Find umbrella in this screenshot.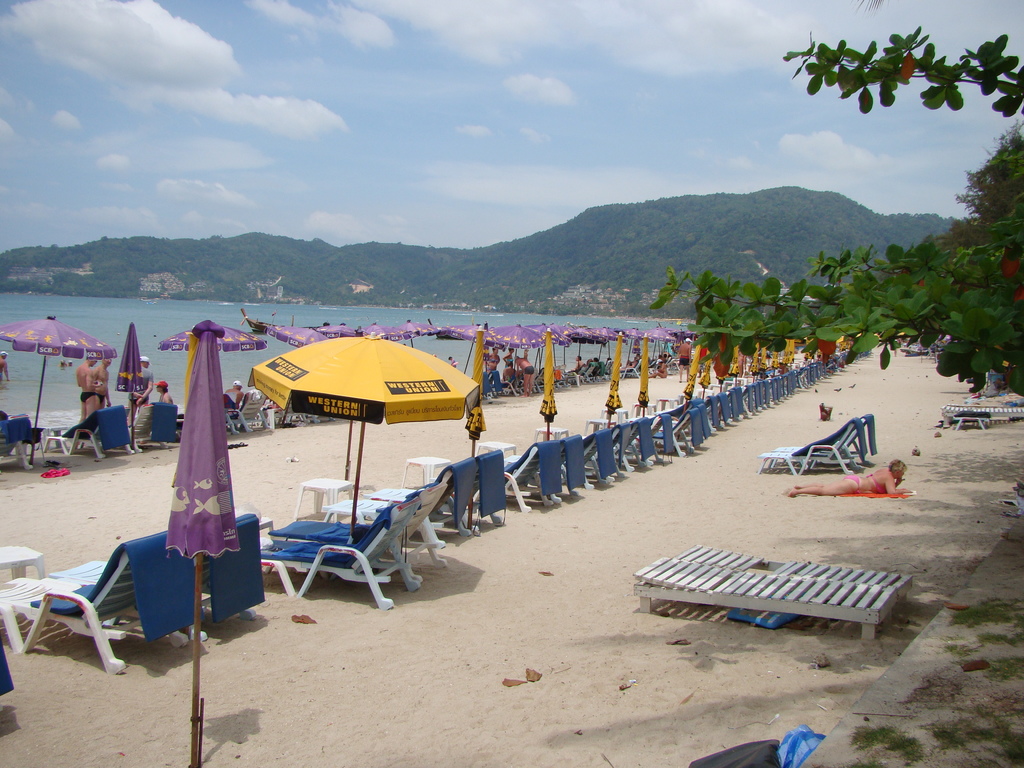
The bounding box for umbrella is {"x1": 248, "y1": 331, "x2": 483, "y2": 539}.
